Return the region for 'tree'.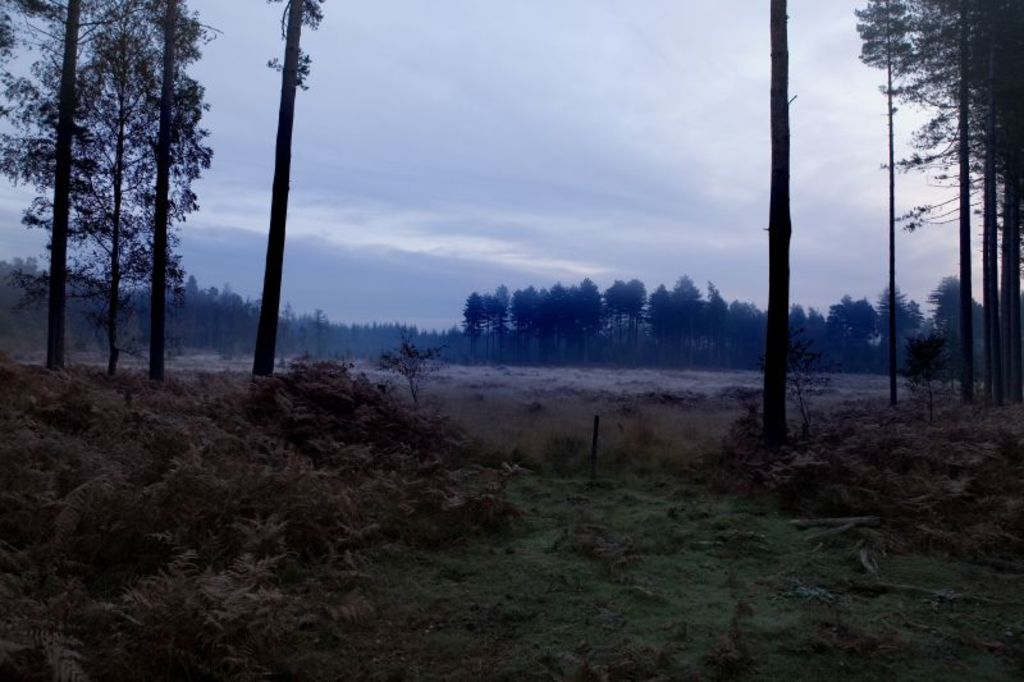
rect(248, 0, 328, 381).
